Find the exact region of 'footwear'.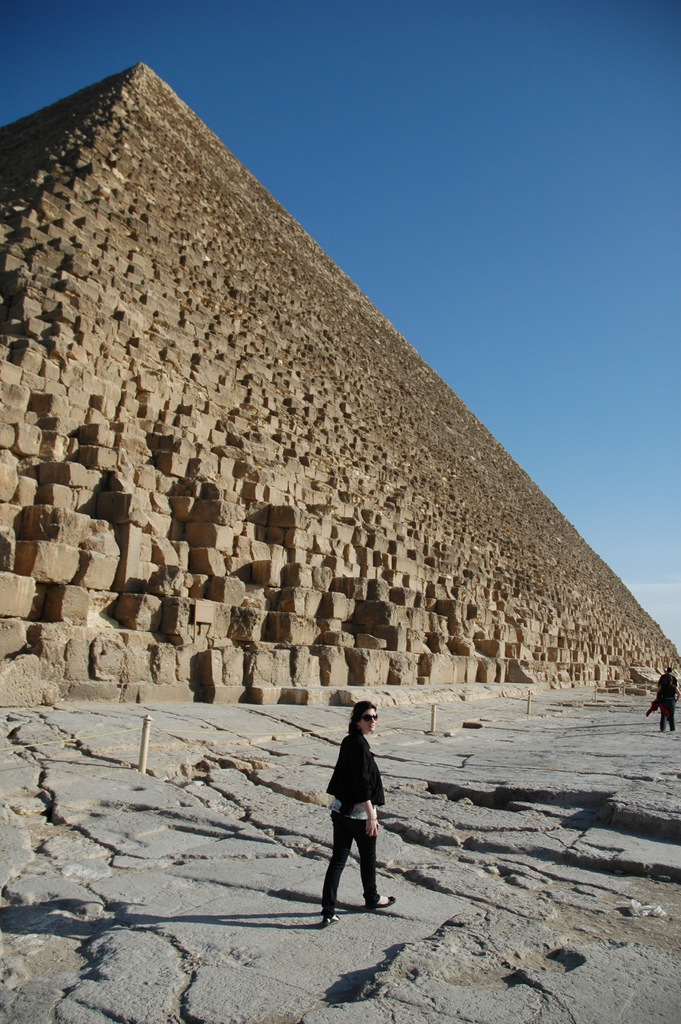
Exact region: BBox(366, 895, 396, 915).
